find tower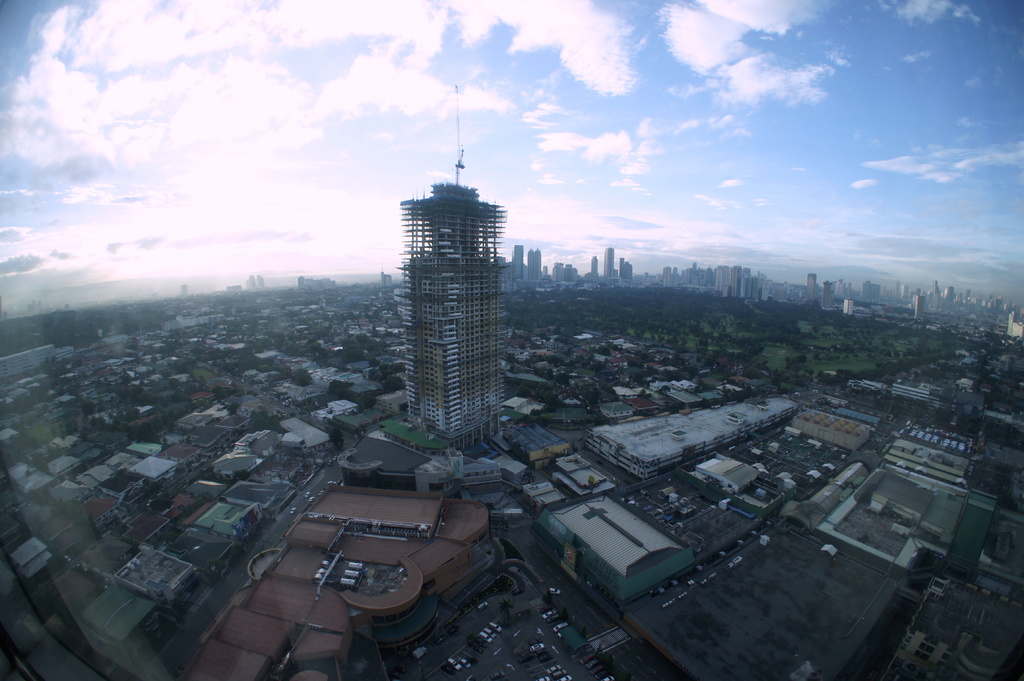
box(601, 245, 609, 280)
